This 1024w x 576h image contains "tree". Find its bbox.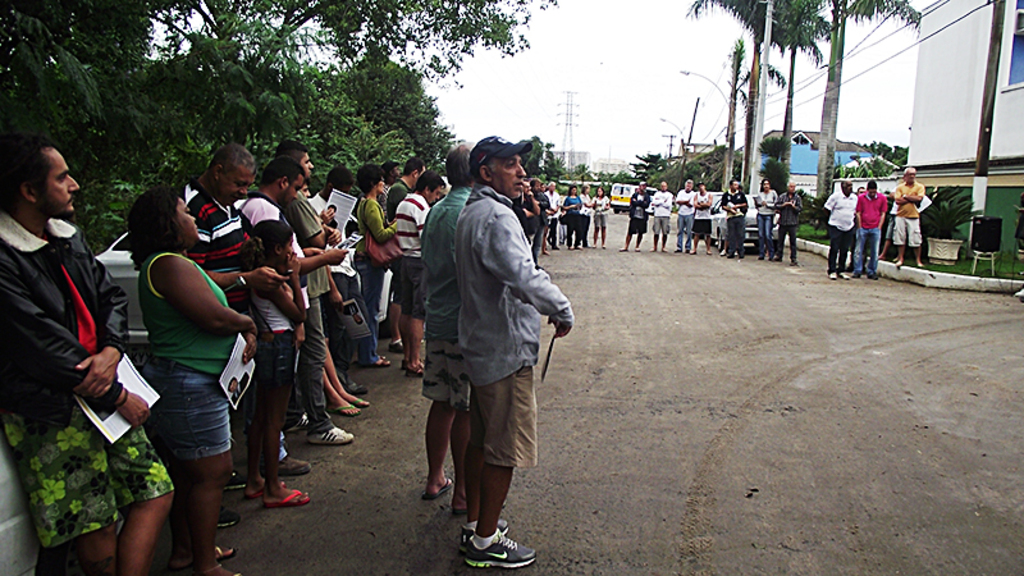
[160,0,548,108].
